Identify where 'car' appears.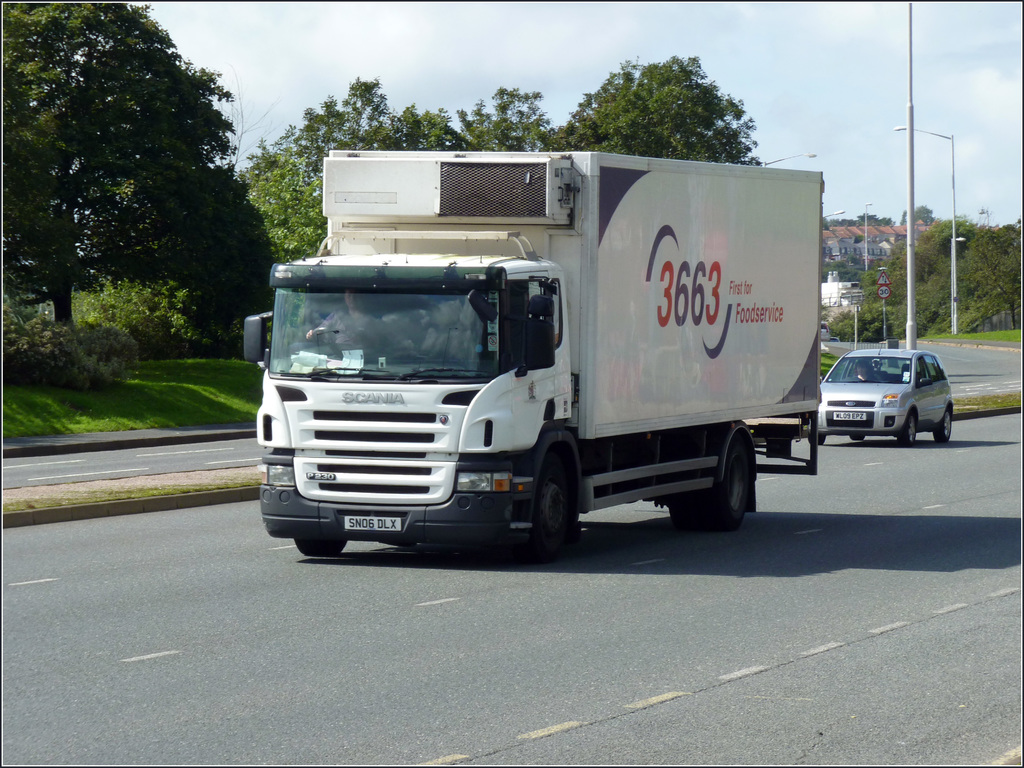
Appears at pyautogui.locateOnScreen(810, 337, 955, 443).
